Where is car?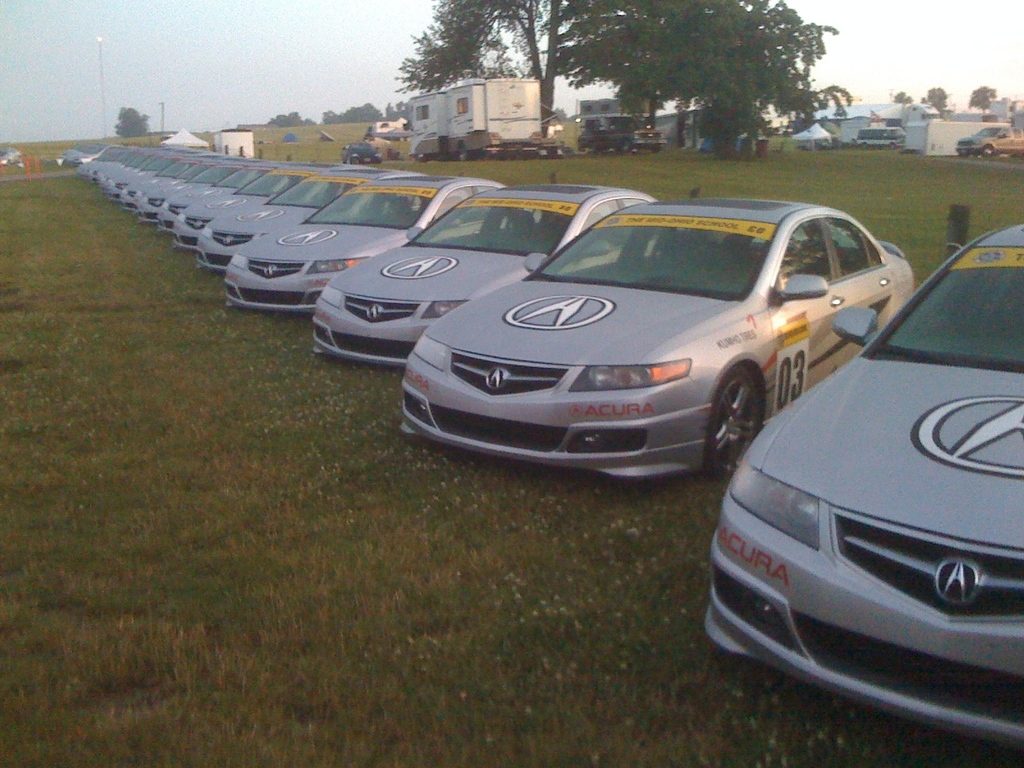
region(224, 175, 492, 310).
